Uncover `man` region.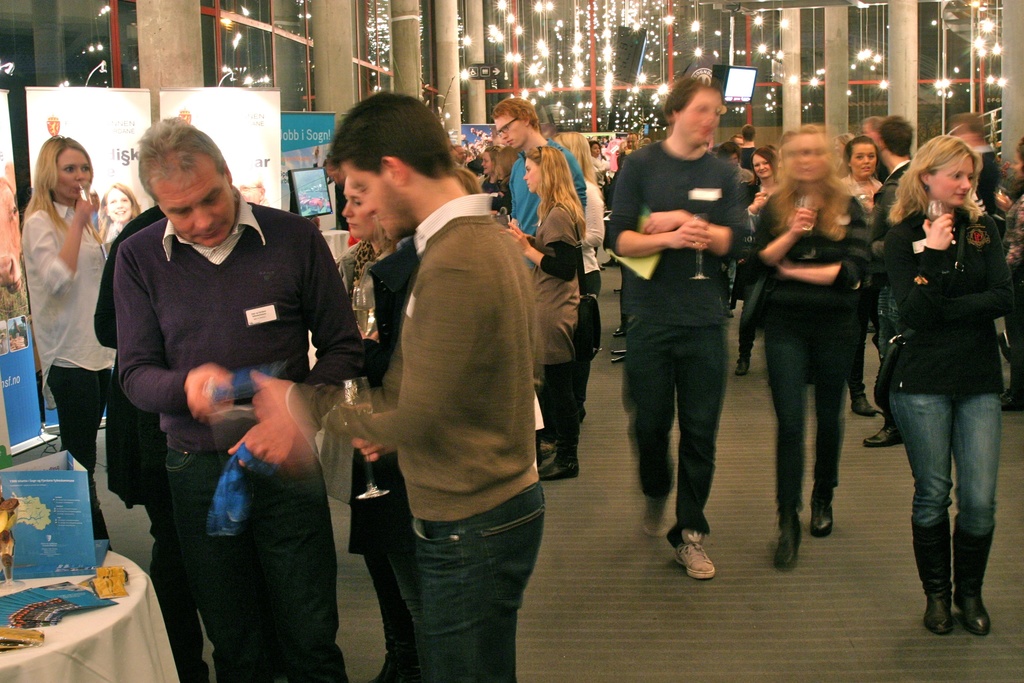
Uncovered: 317, 90, 545, 682.
